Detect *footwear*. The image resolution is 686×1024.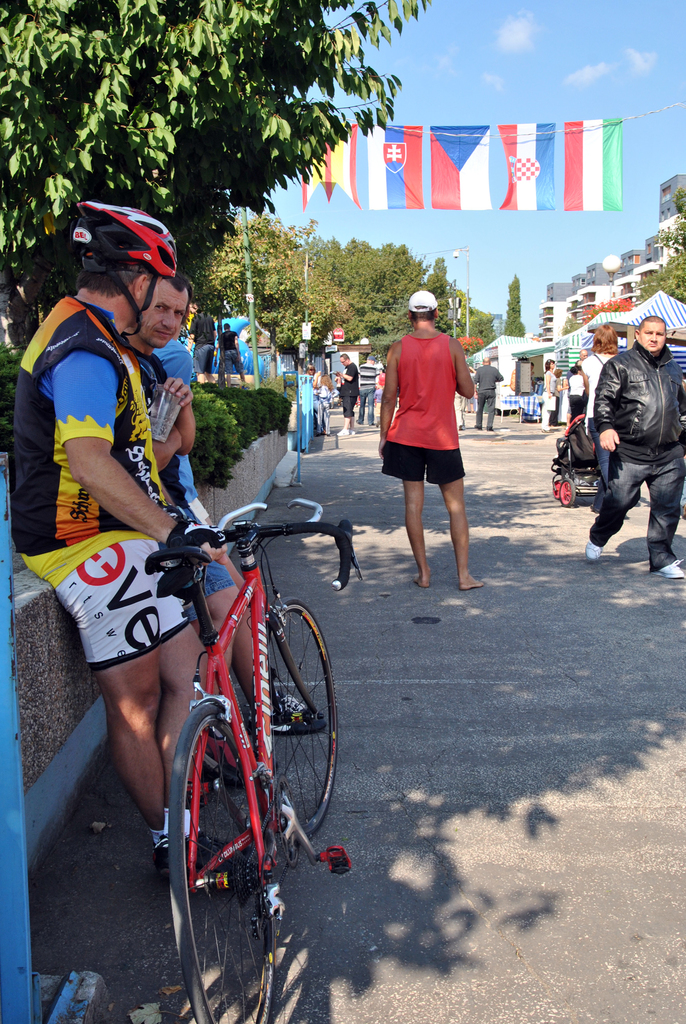
[left=163, top=846, right=256, bottom=897].
